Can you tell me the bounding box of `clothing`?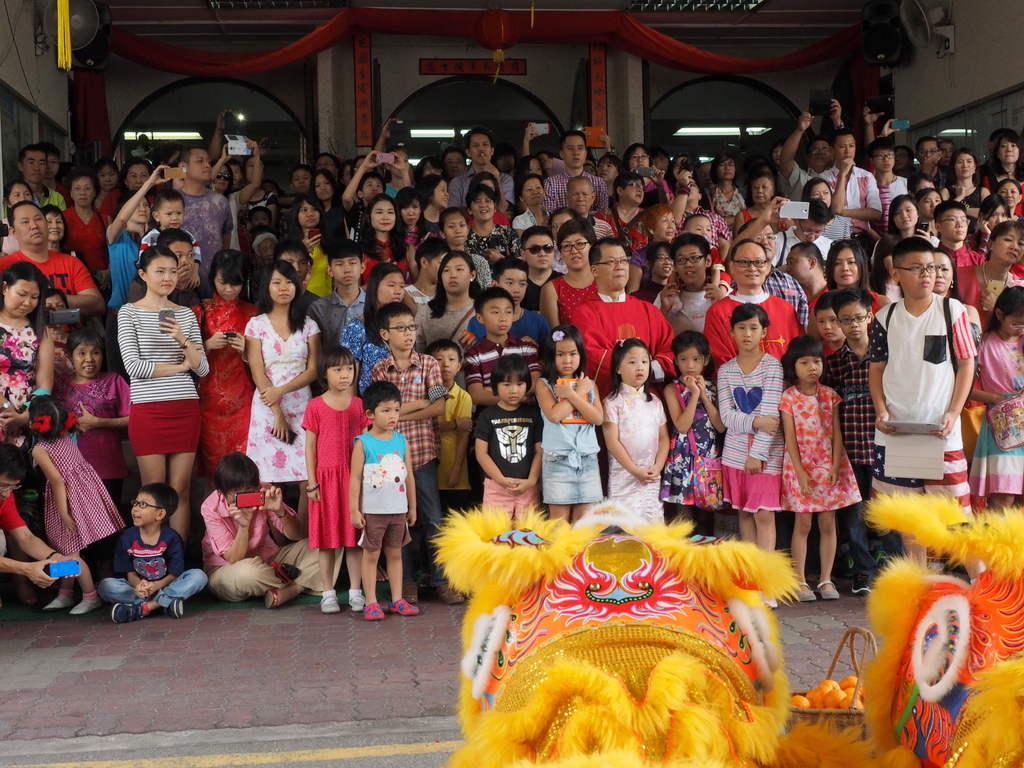
crop(547, 273, 593, 331).
